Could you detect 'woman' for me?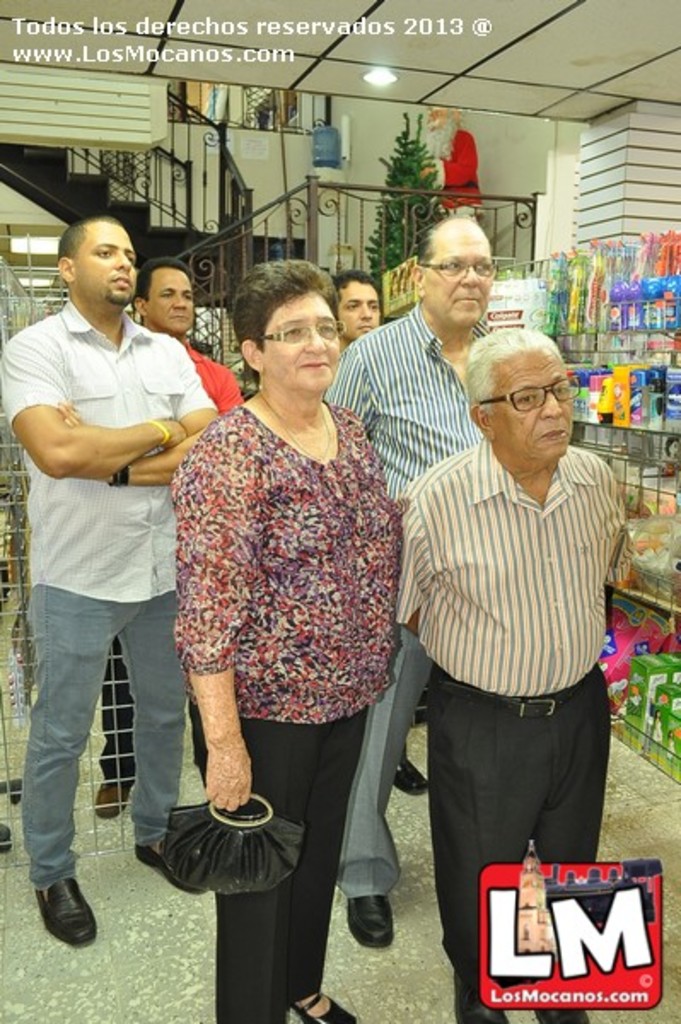
Detection result: (x1=164, y1=259, x2=413, y2=1022).
